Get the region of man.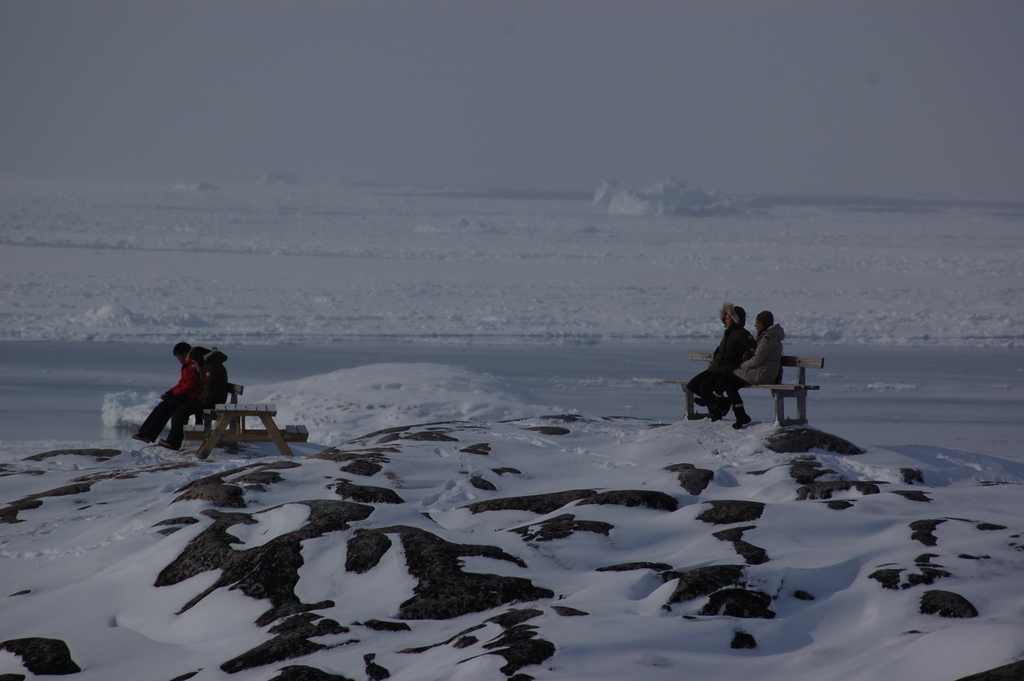
crop(130, 341, 193, 442).
